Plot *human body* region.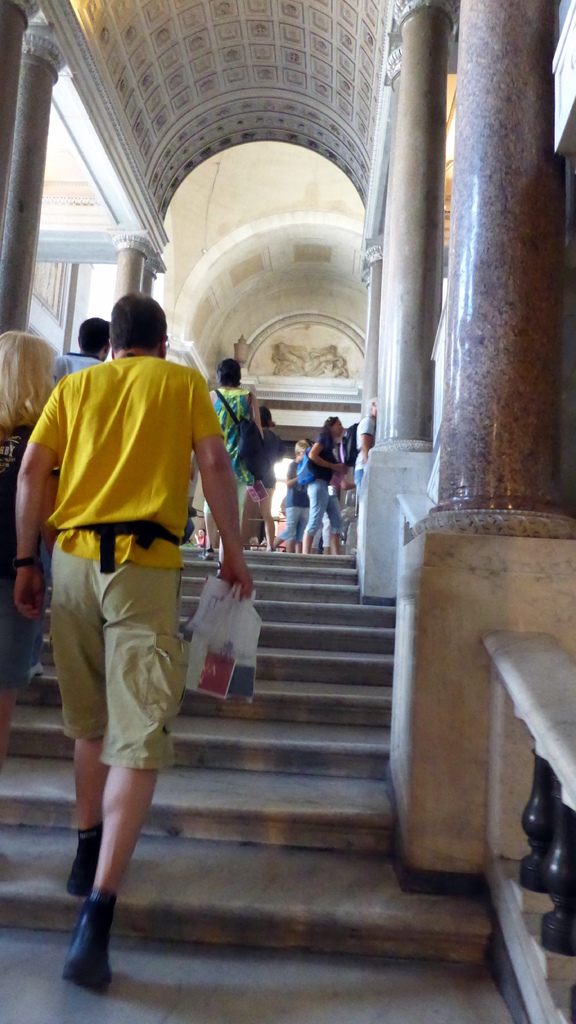
Plotted at left=42, top=344, right=110, bottom=382.
